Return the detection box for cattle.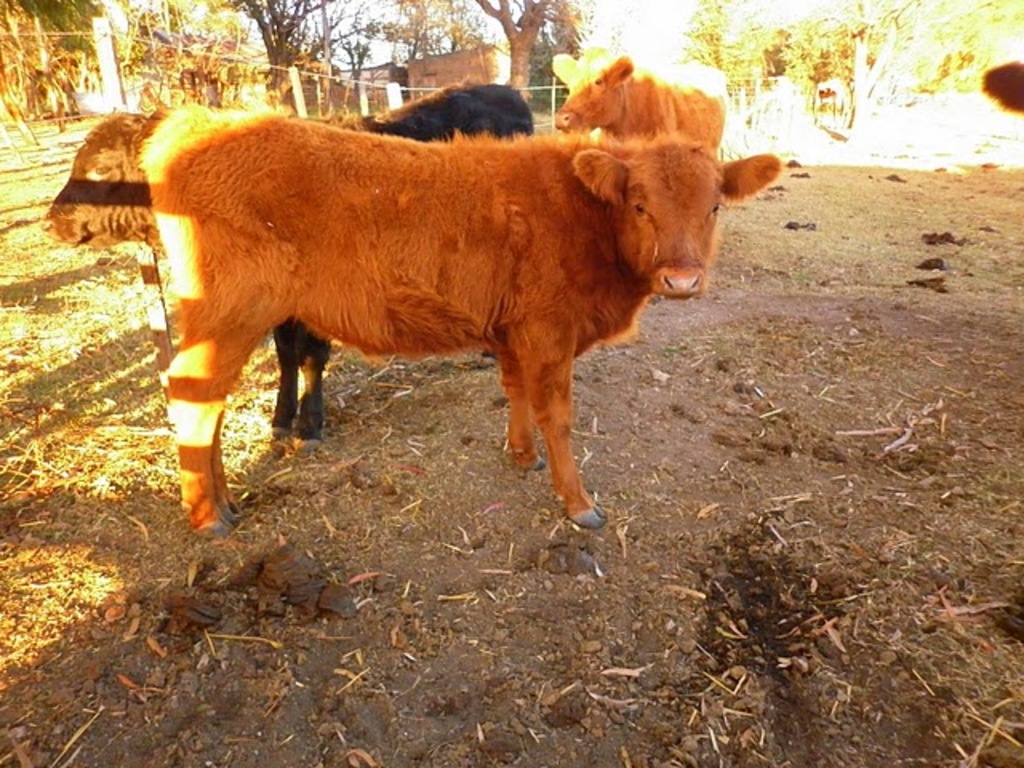
<bbox>130, 104, 787, 538</bbox>.
